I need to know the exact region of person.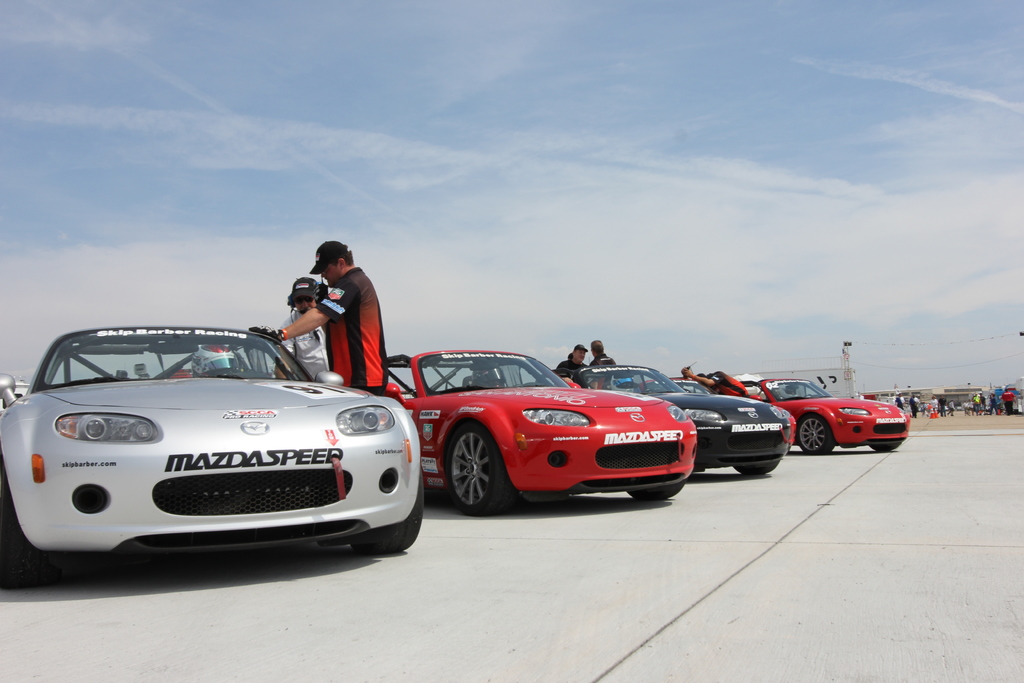
Region: crop(680, 363, 748, 397).
